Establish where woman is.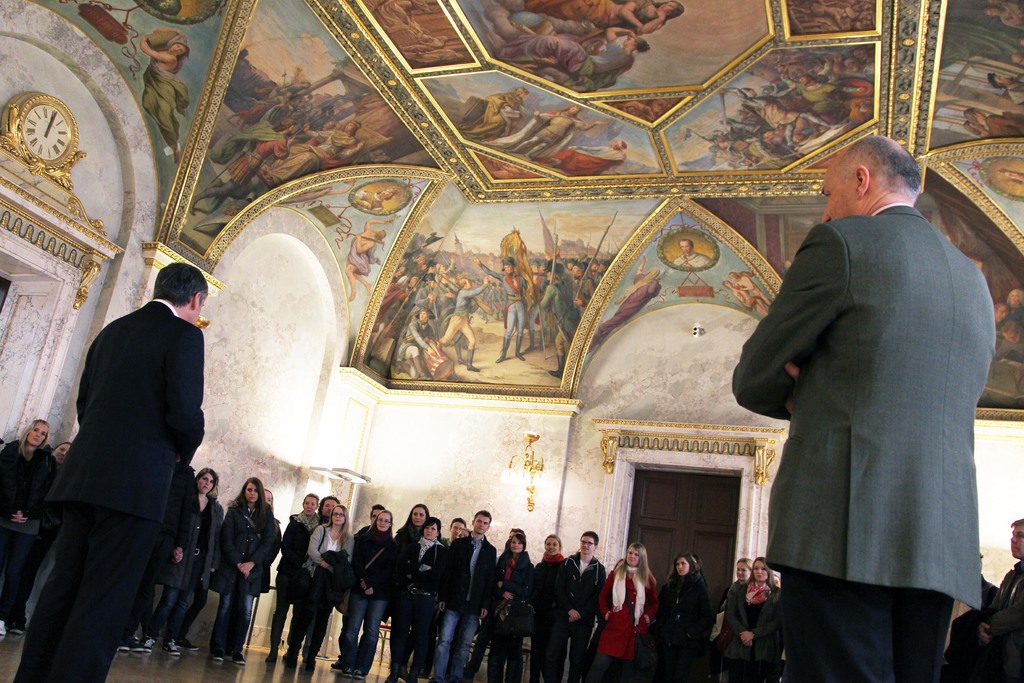
Established at 351 511 392 677.
